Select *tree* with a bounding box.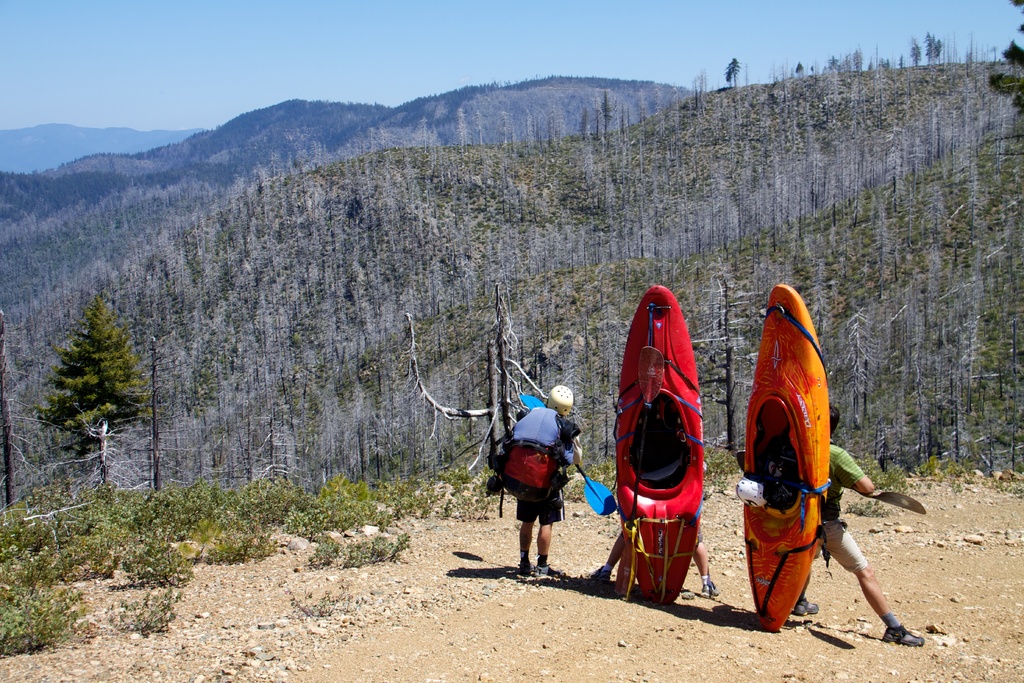
l=41, t=298, r=173, b=493.
